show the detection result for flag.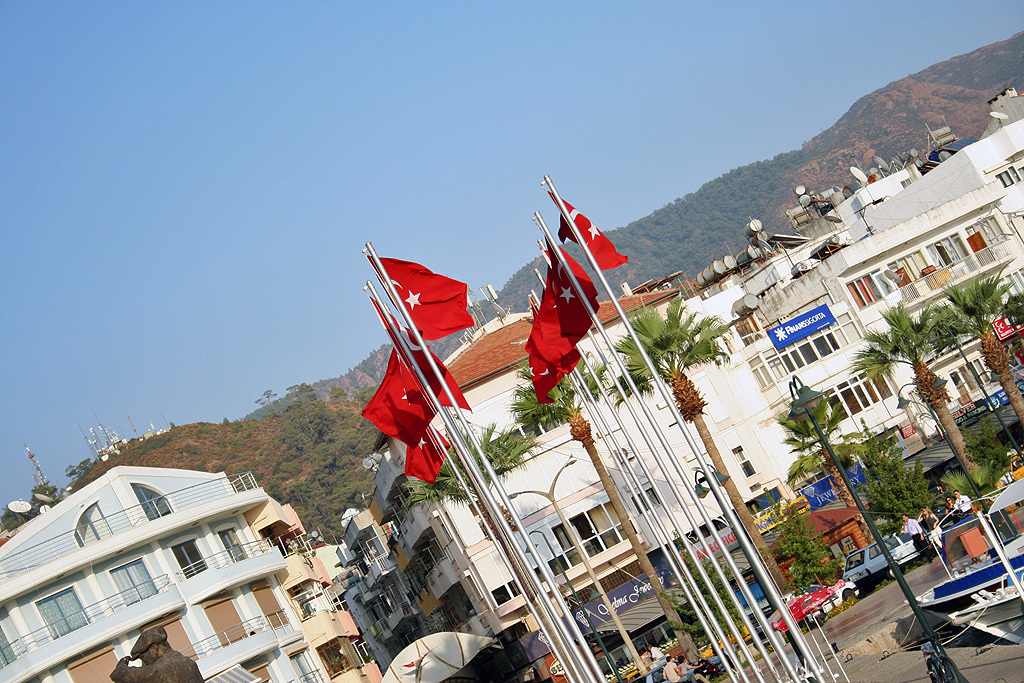
406, 347, 472, 412.
